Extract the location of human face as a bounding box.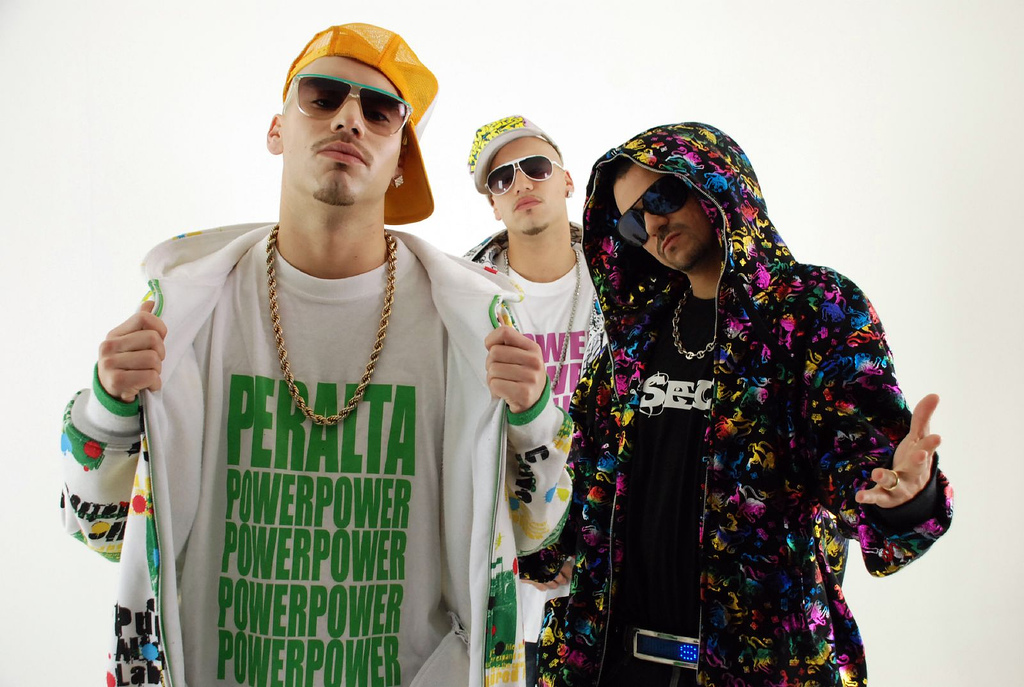
<bbox>487, 139, 566, 237</bbox>.
